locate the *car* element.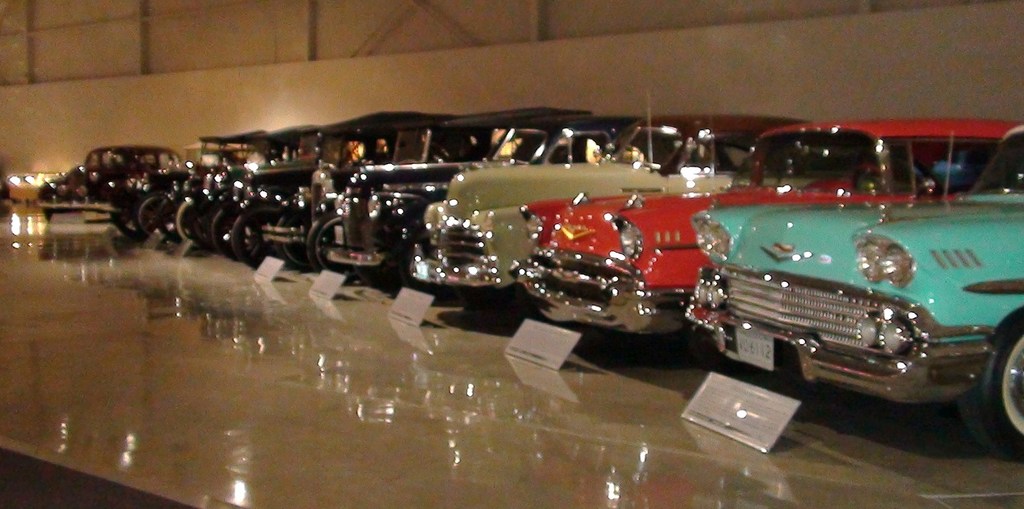
Element bbox: pyautogui.locateOnScreen(511, 123, 1021, 335).
